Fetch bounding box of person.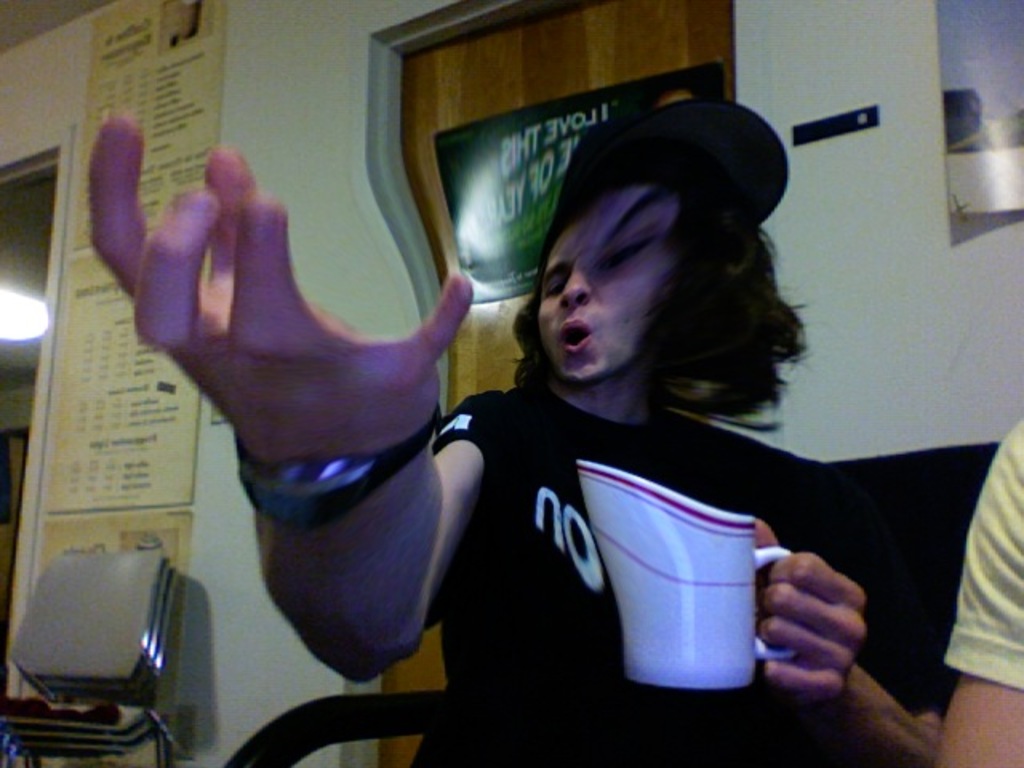
Bbox: 86 104 973 766.
